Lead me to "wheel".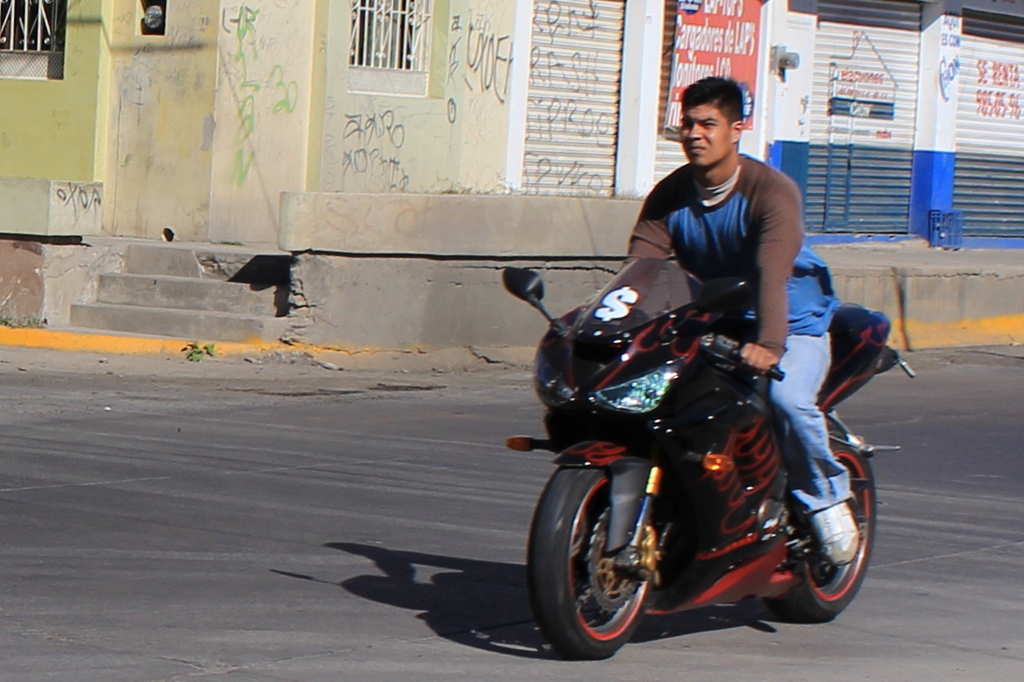
Lead to 763:437:881:622.
